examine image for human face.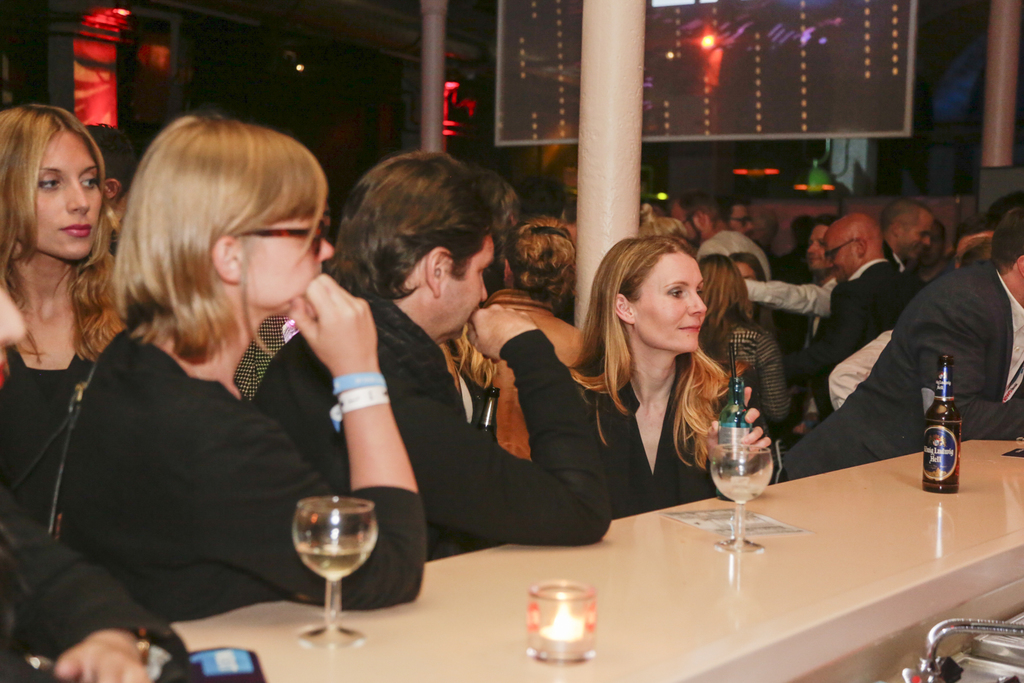
Examination result: 805 225 823 271.
